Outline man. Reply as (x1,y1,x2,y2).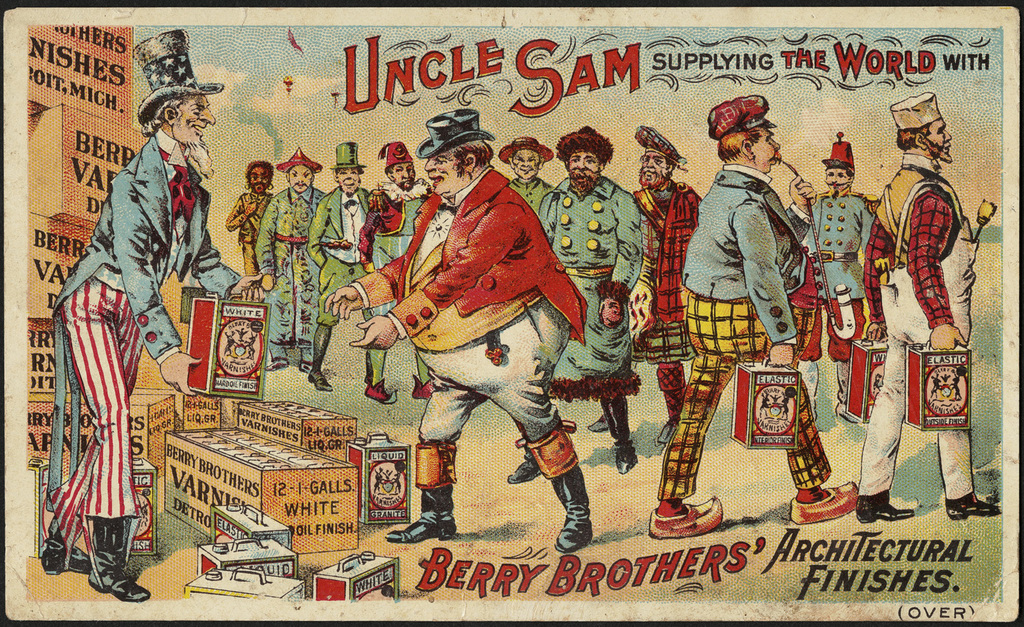
(856,94,998,522).
